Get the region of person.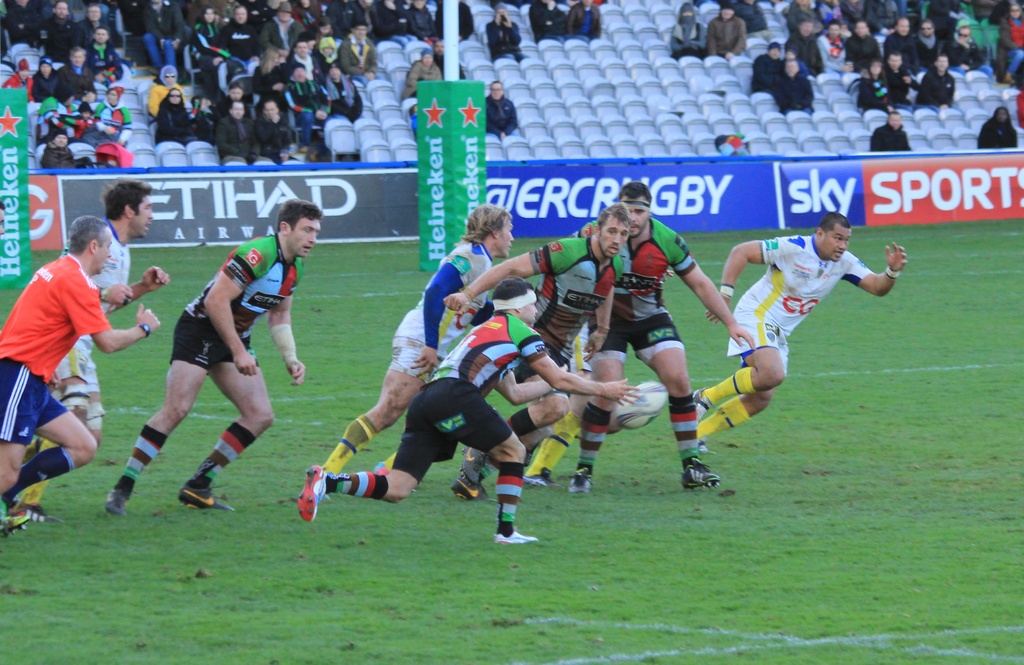
{"left": 483, "top": 3, "right": 520, "bottom": 66}.
